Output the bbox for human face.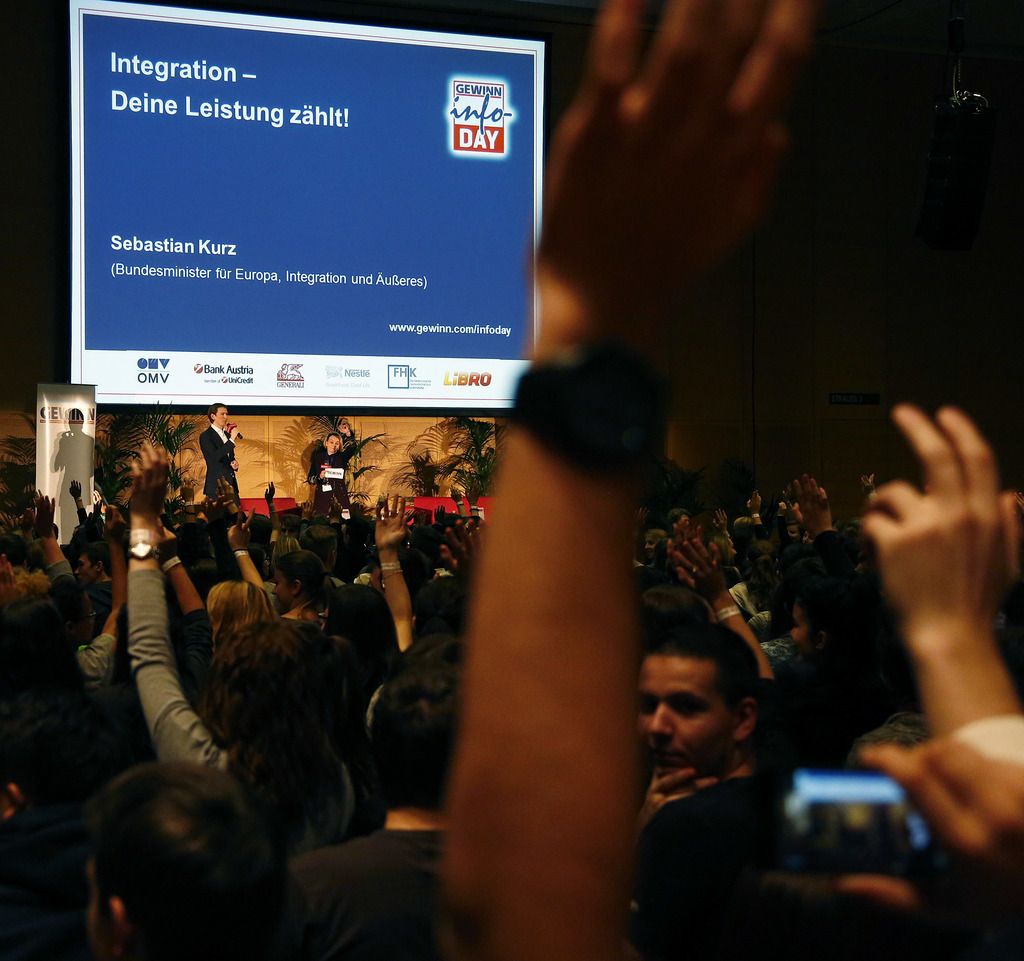
{"left": 214, "top": 401, "right": 227, "bottom": 428}.
